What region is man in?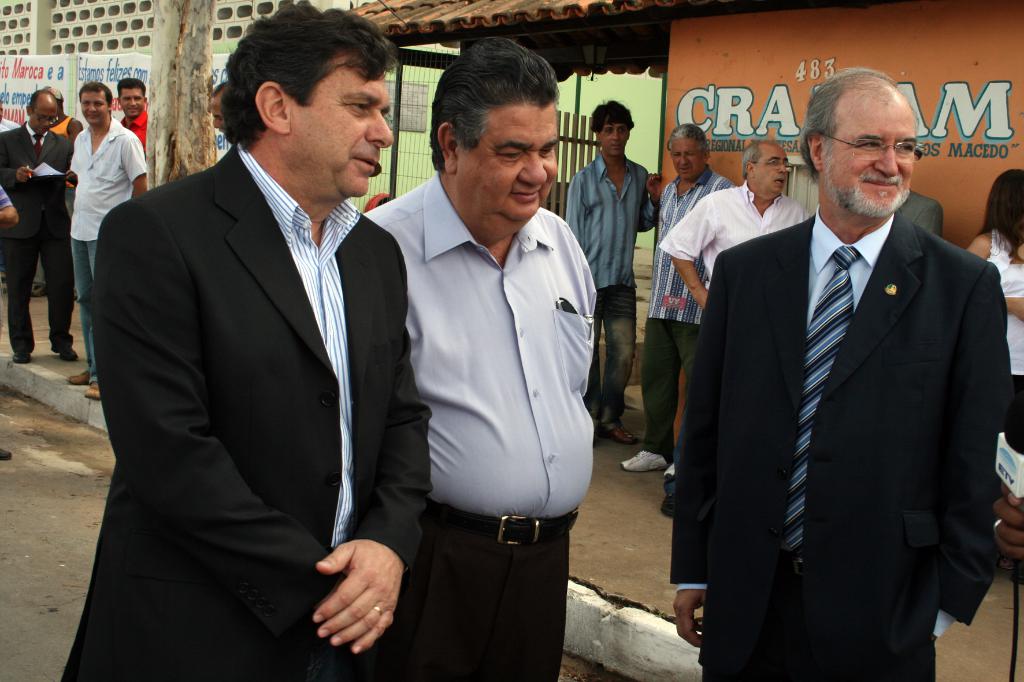
bbox=(356, 45, 595, 681).
